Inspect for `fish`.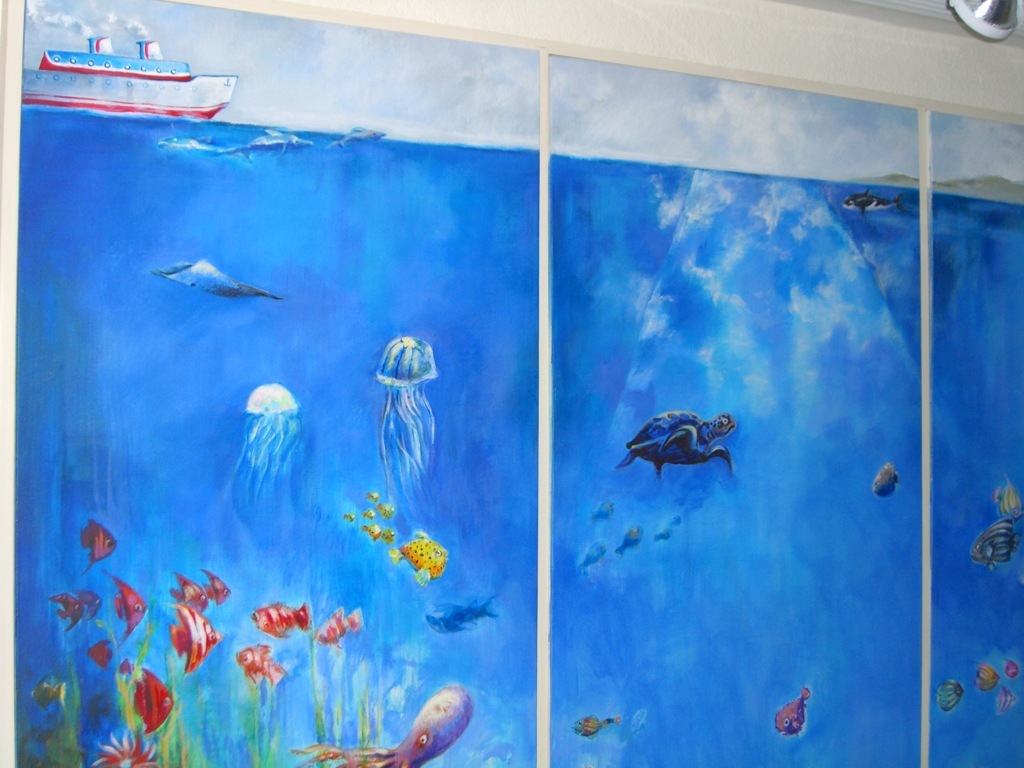
Inspection: 587,493,623,521.
